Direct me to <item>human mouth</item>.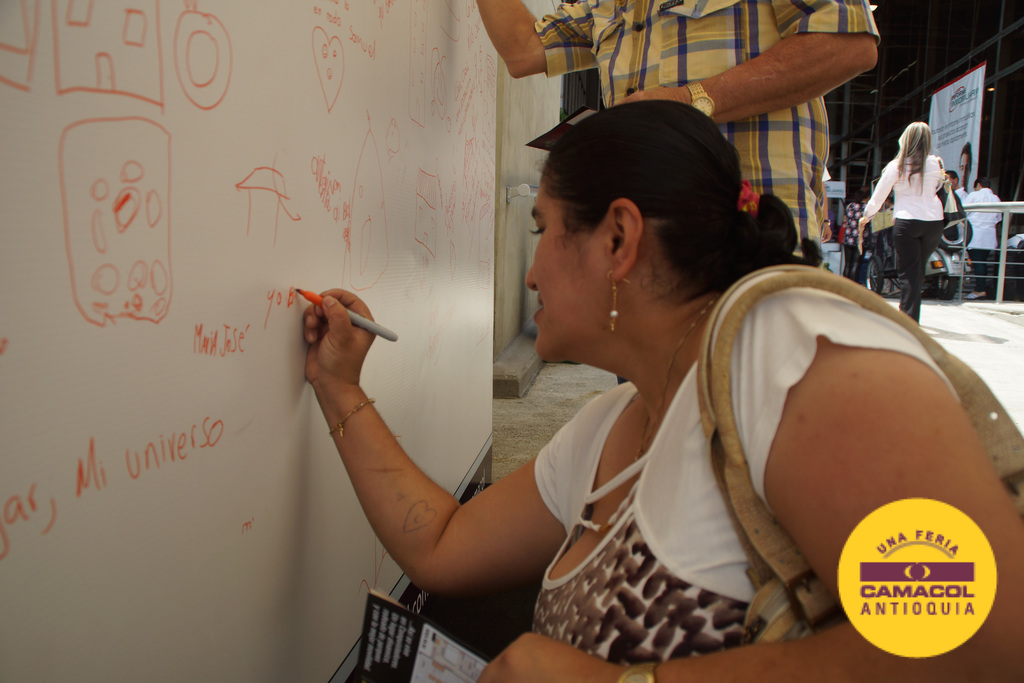
Direction: <box>533,302,541,319</box>.
